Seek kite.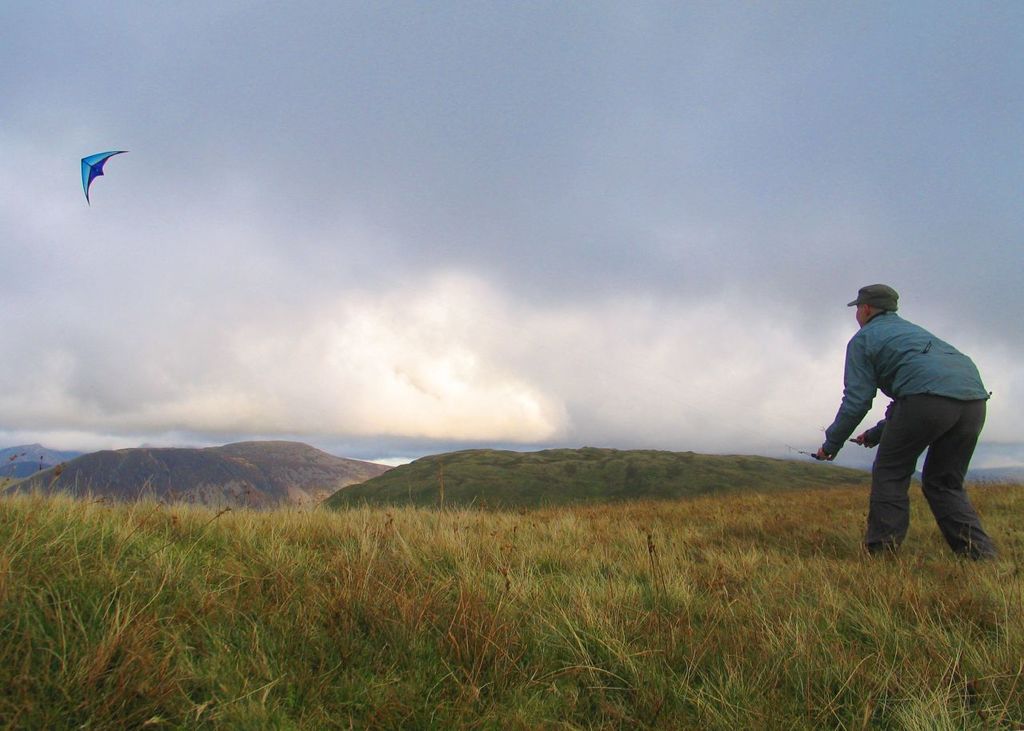
pyautogui.locateOnScreen(57, 144, 131, 212).
